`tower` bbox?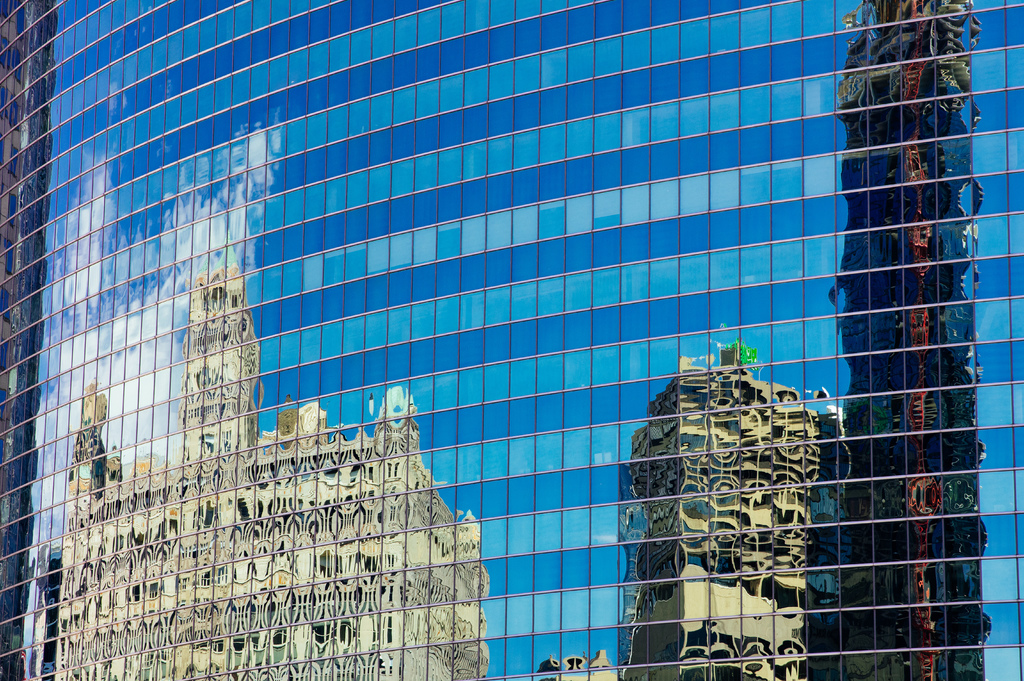
left=20, top=242, right=514, bottom=668
